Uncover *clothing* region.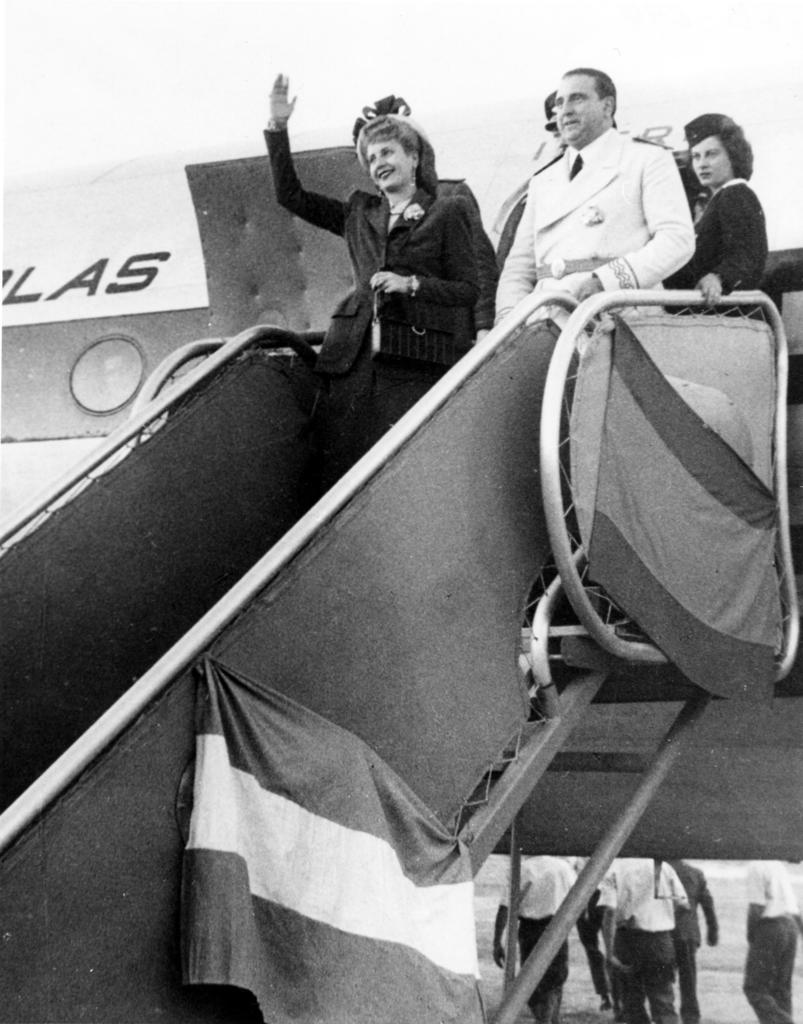
Uncovered: [665,173,770,316].
